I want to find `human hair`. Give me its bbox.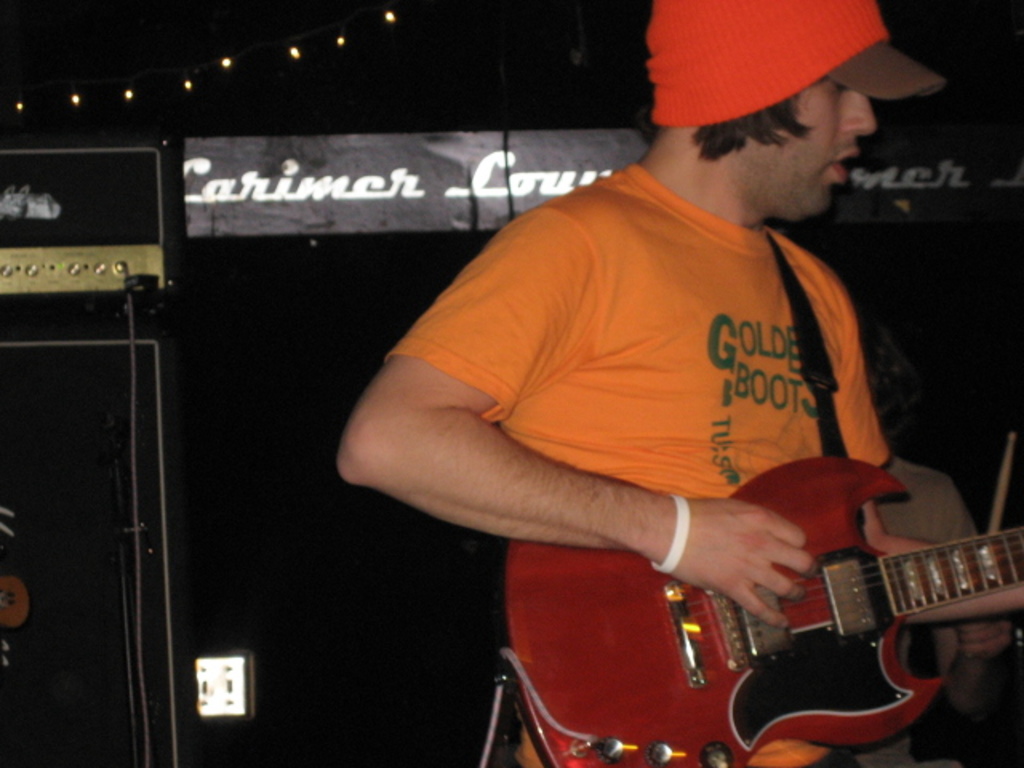
{"left": 683, "top": 85, "right": 818, "bottom": 166}.
